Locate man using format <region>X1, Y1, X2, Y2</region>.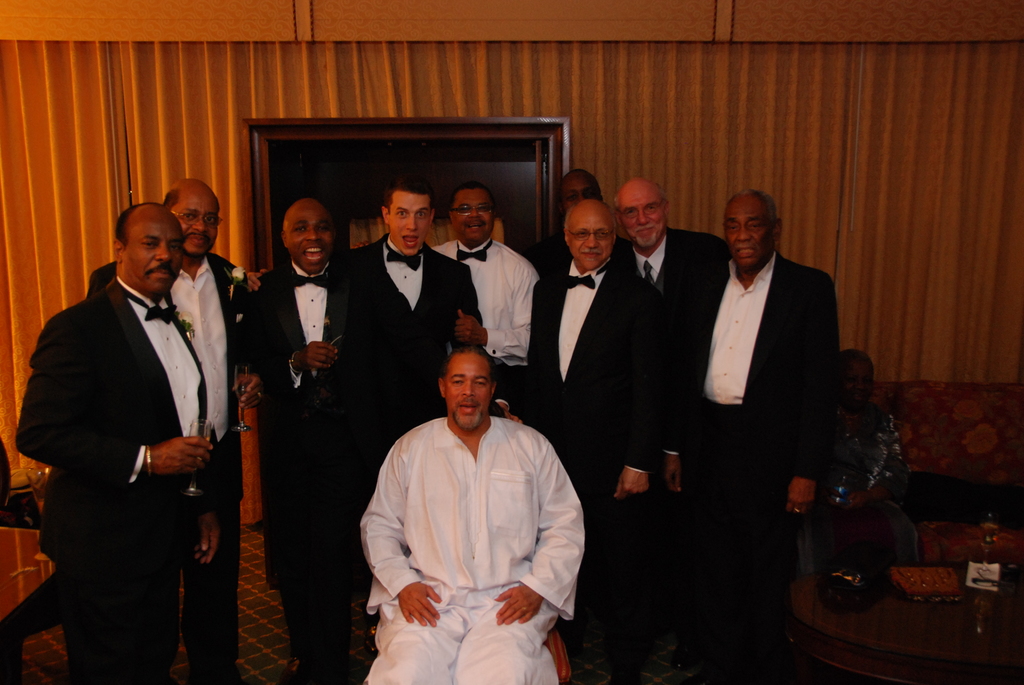
<region>517, 201, 664, 684</region>.
